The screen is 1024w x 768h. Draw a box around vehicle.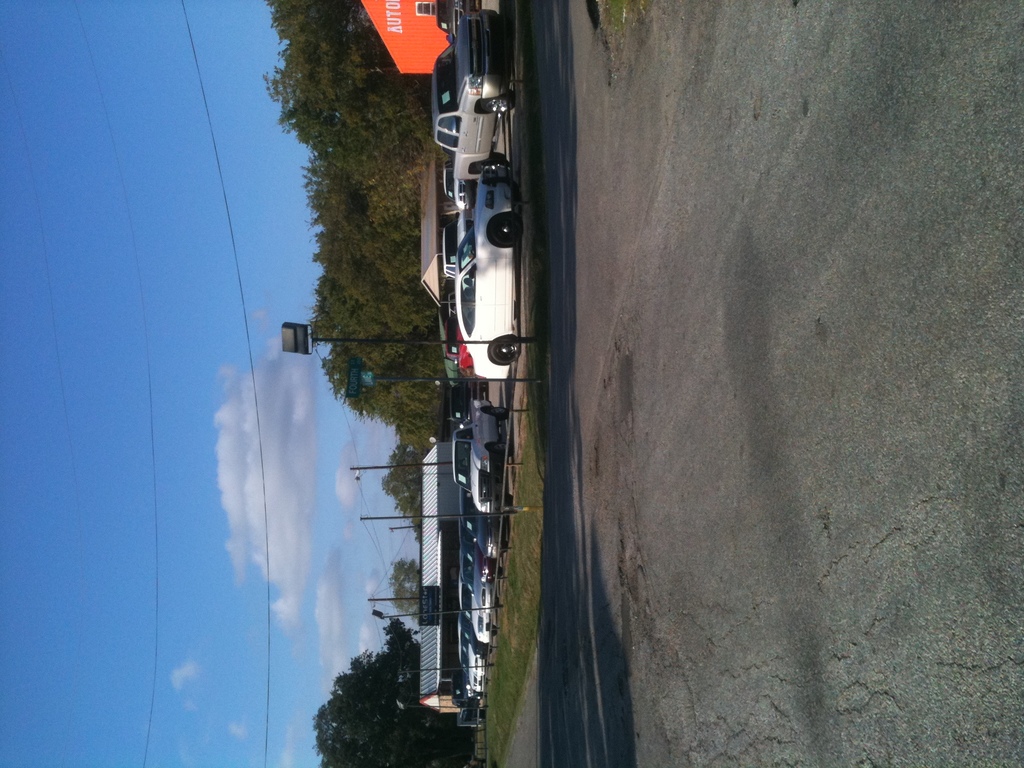
[455, 575, 488, 643].
